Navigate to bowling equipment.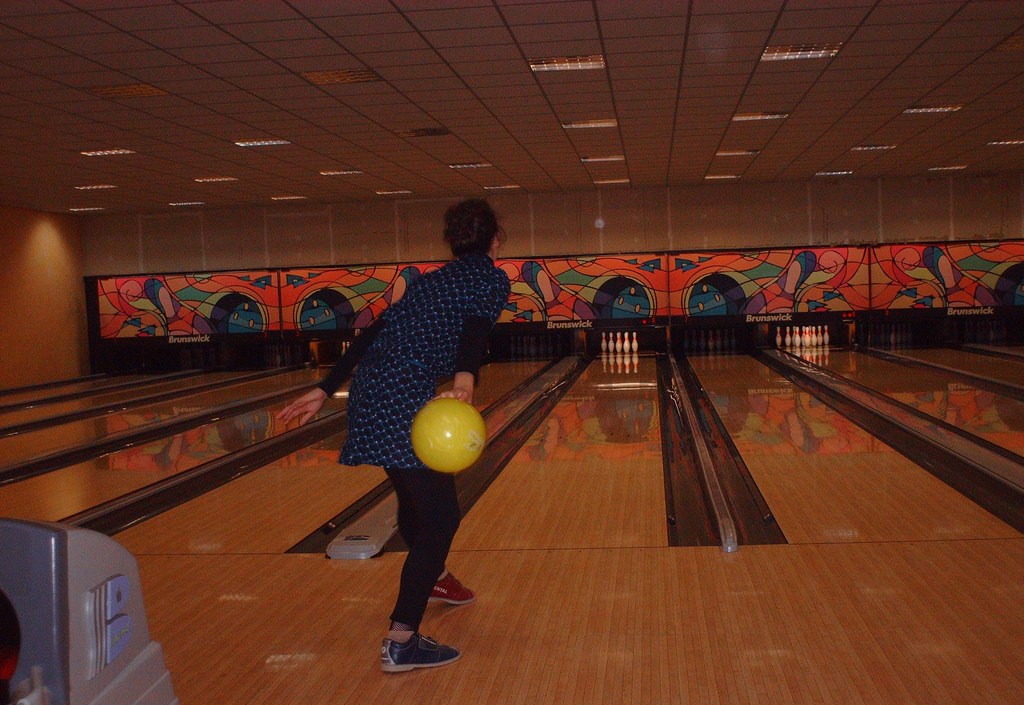
Navigation target: (left=0, top=507, right=189, bottom=704).
